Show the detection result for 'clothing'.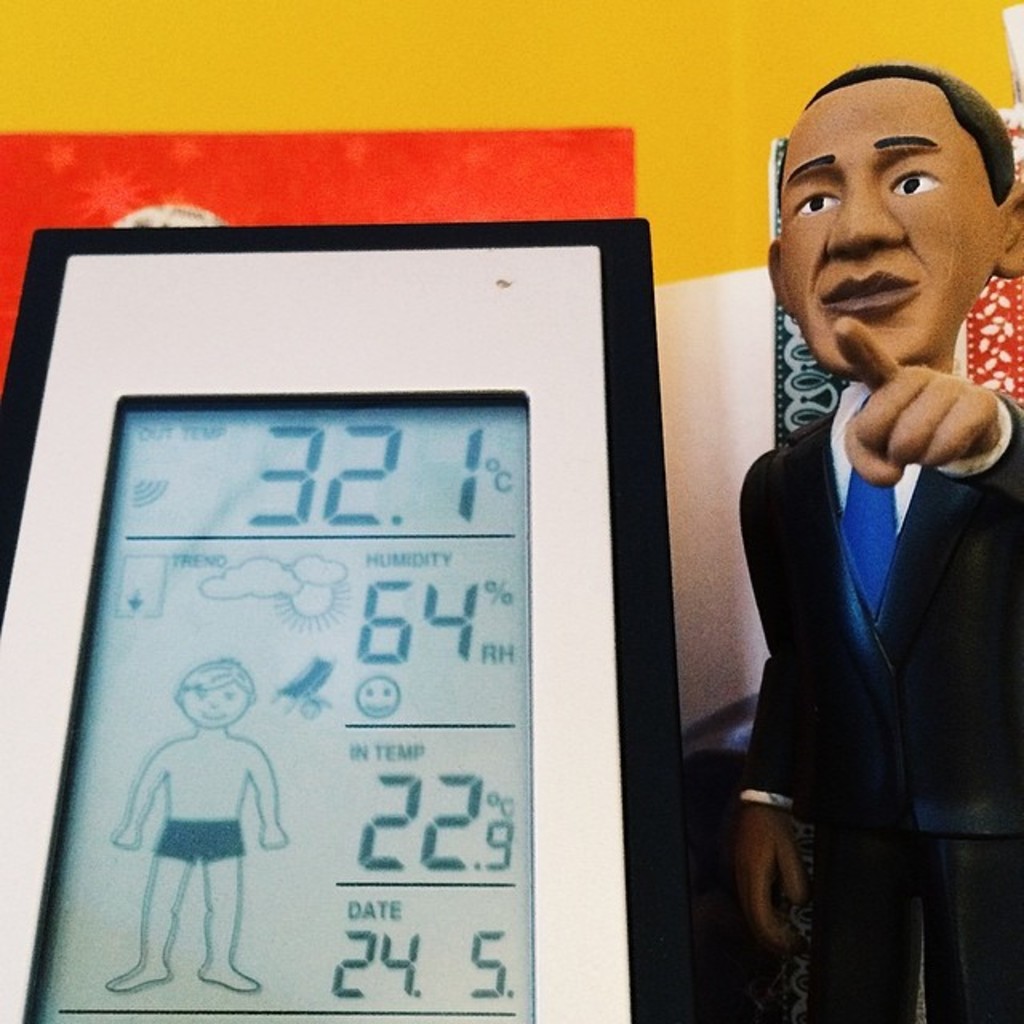
<region>710, 235, 1005, 998</region>.
